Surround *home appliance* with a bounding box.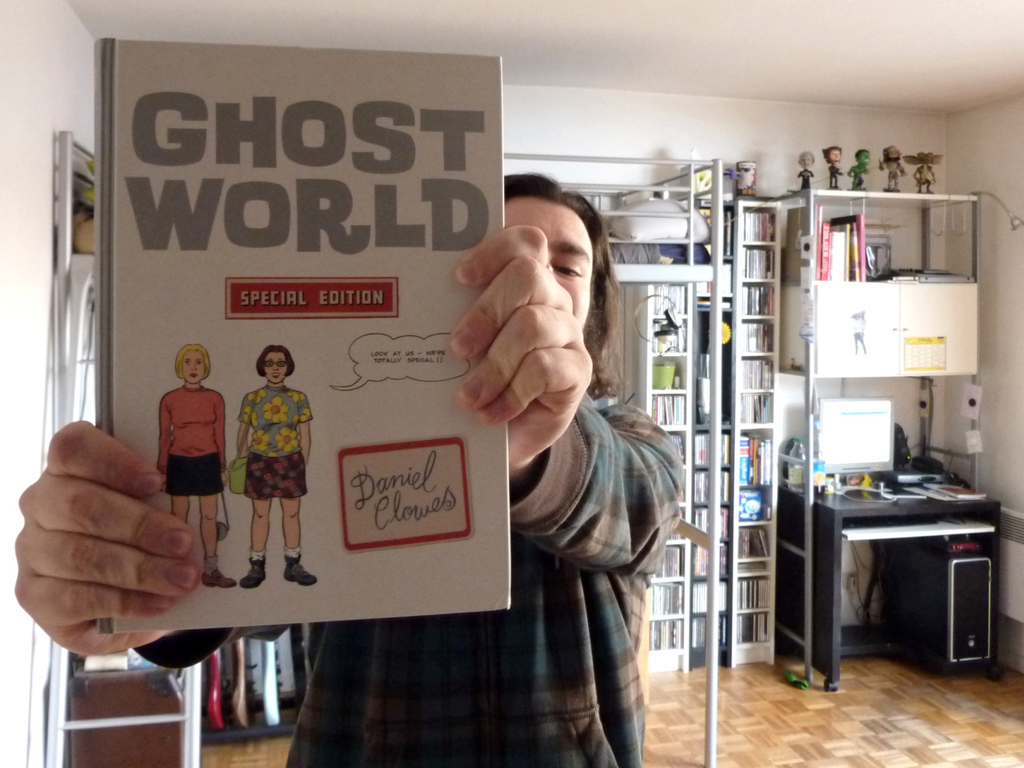
(x1=946, y1=560, x2=991, y2=664).
